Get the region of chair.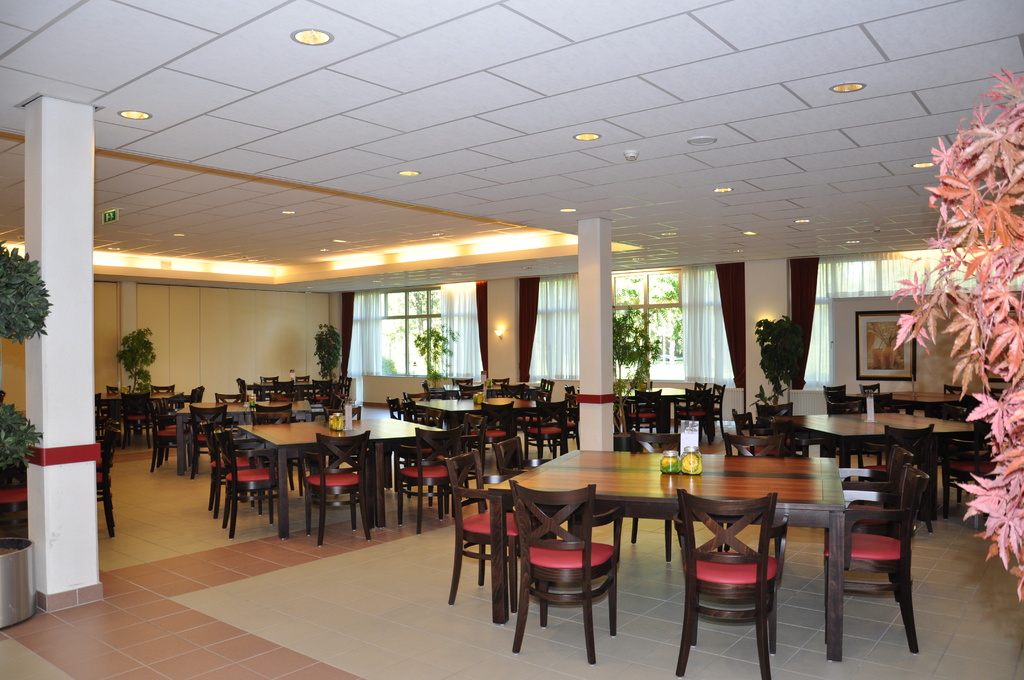
rect(396, 425, 461, 534).
